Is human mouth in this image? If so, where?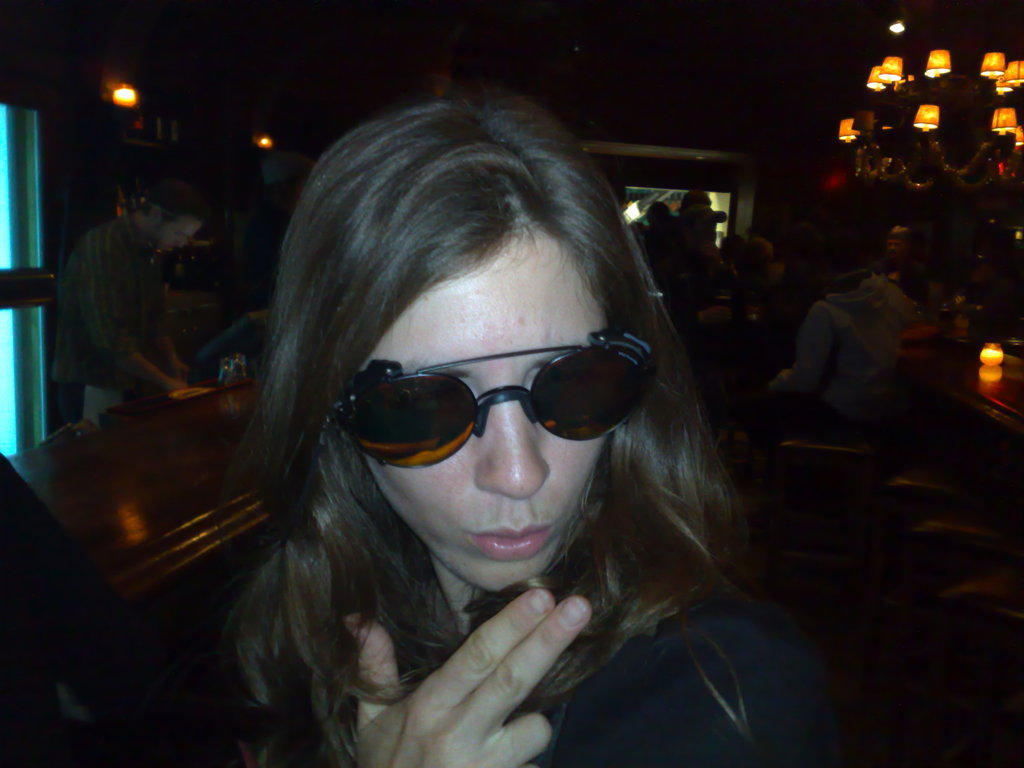
Yes, at Rect(470, 523, 548, 560).
